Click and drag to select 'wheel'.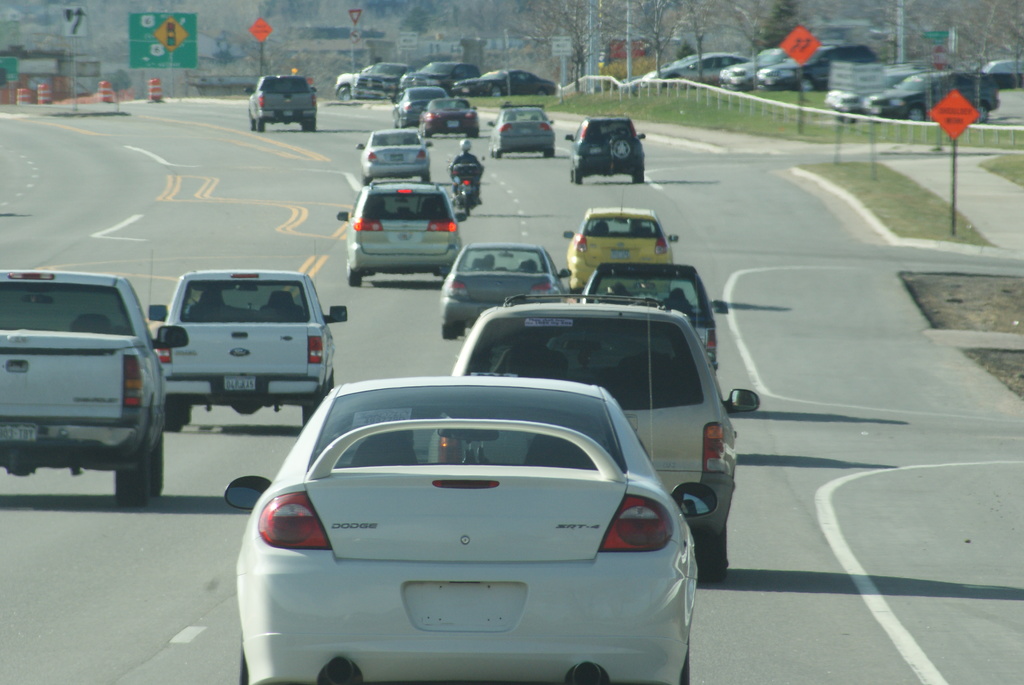
Selection: Rect(689, 527, 725, 581).
